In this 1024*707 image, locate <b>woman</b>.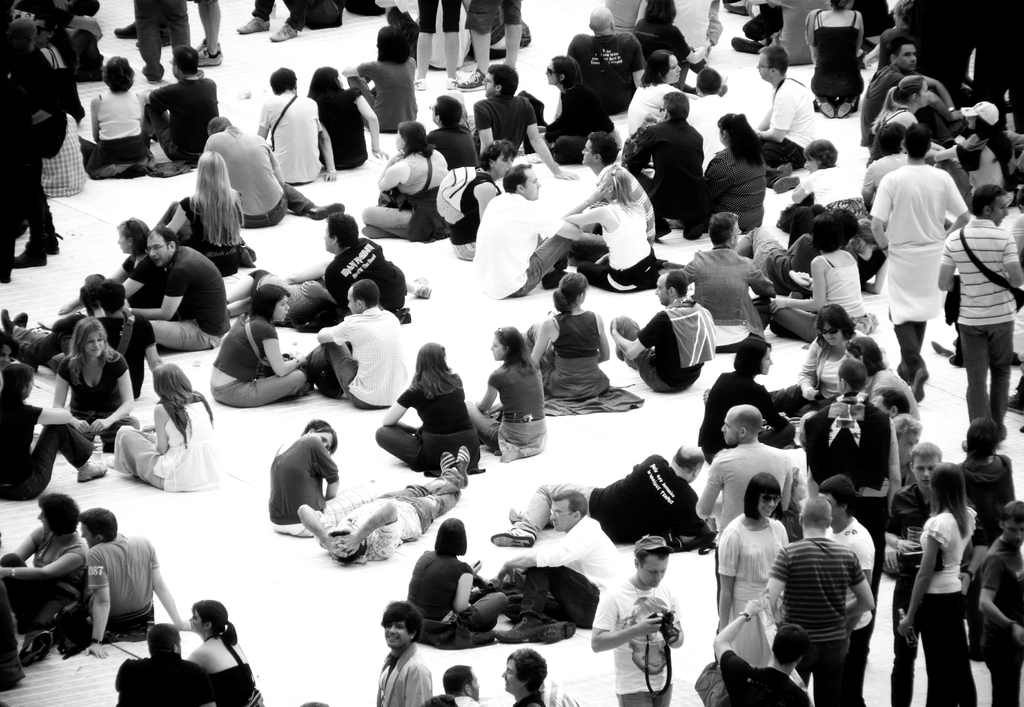
Bounding box: [left=404, top=517, right=508, bottom=645].
